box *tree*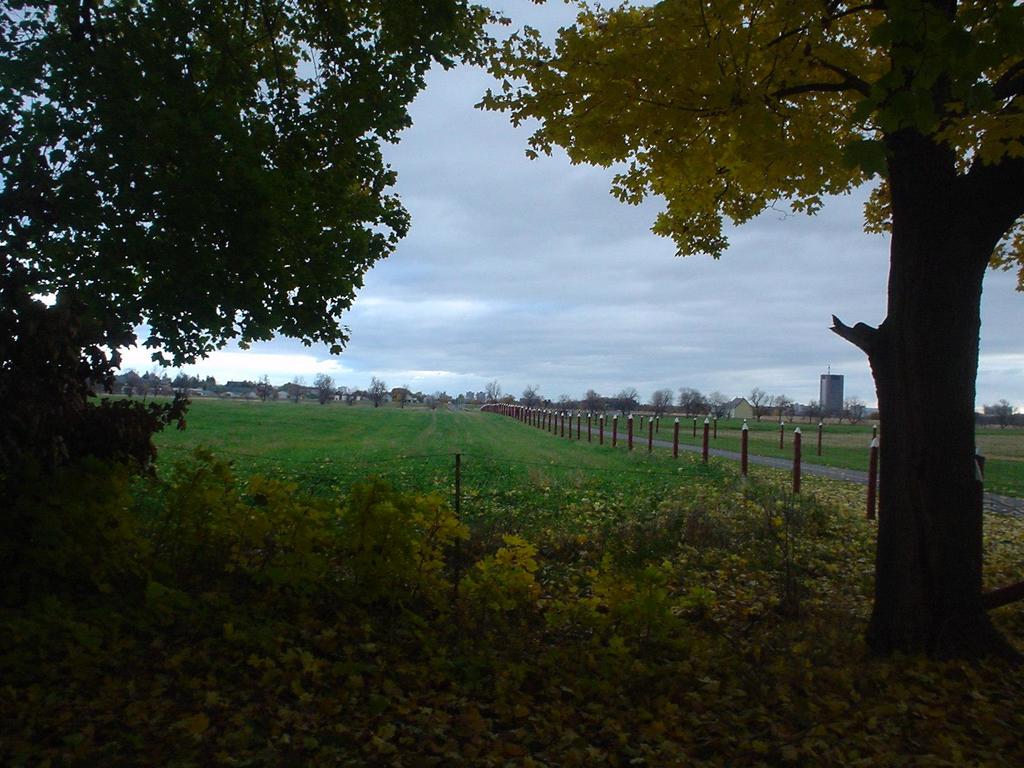
(361,377,387,408)
